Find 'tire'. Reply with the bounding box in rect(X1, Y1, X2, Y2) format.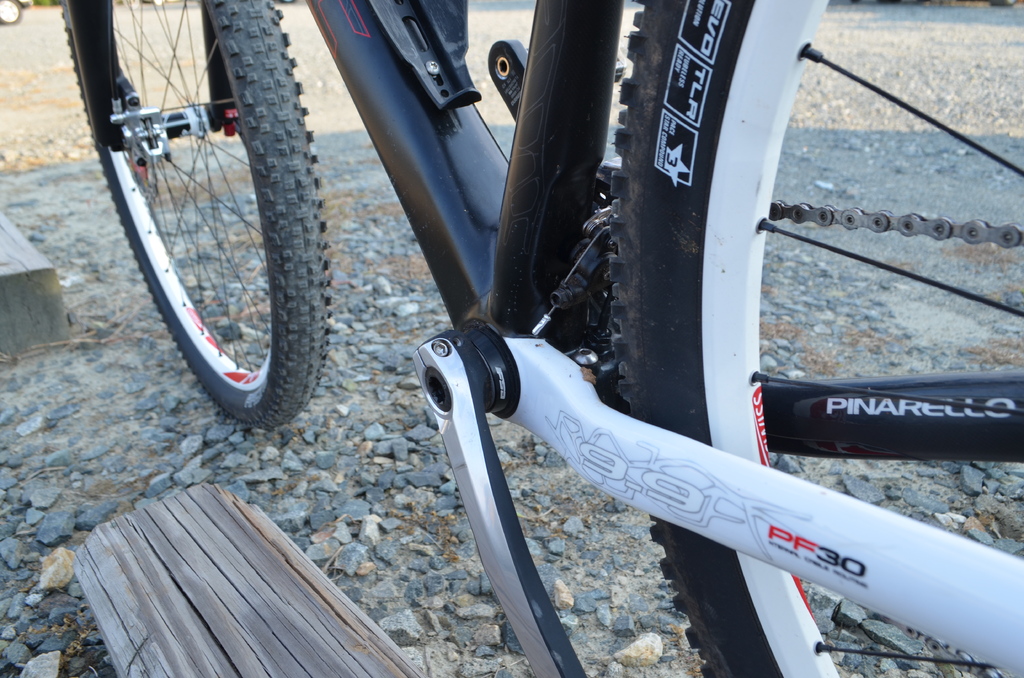
rect(593, 0, 1023, 677).
